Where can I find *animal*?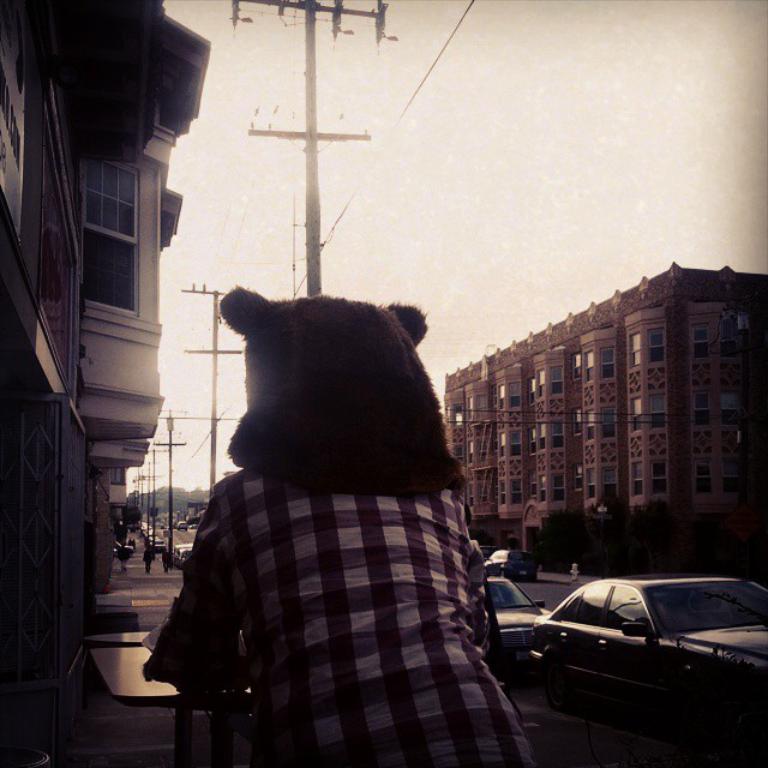
You can find it at (136, 288, 553, 763).
